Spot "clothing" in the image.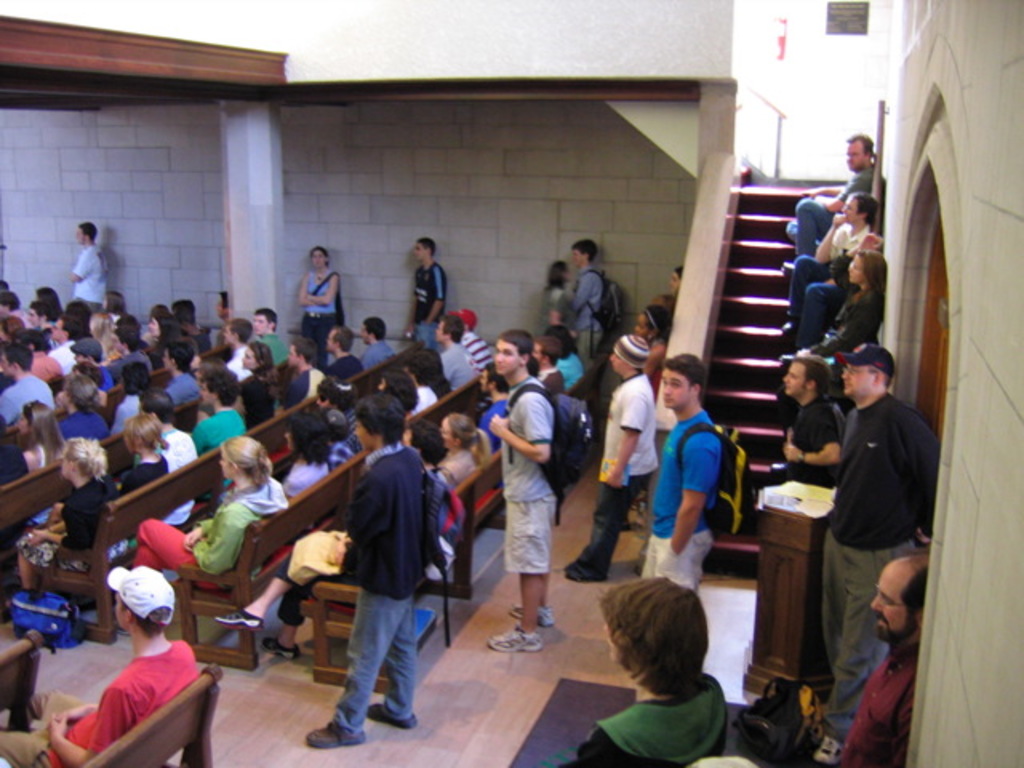
"clothing" found at box(98, 338, 123, 365).
